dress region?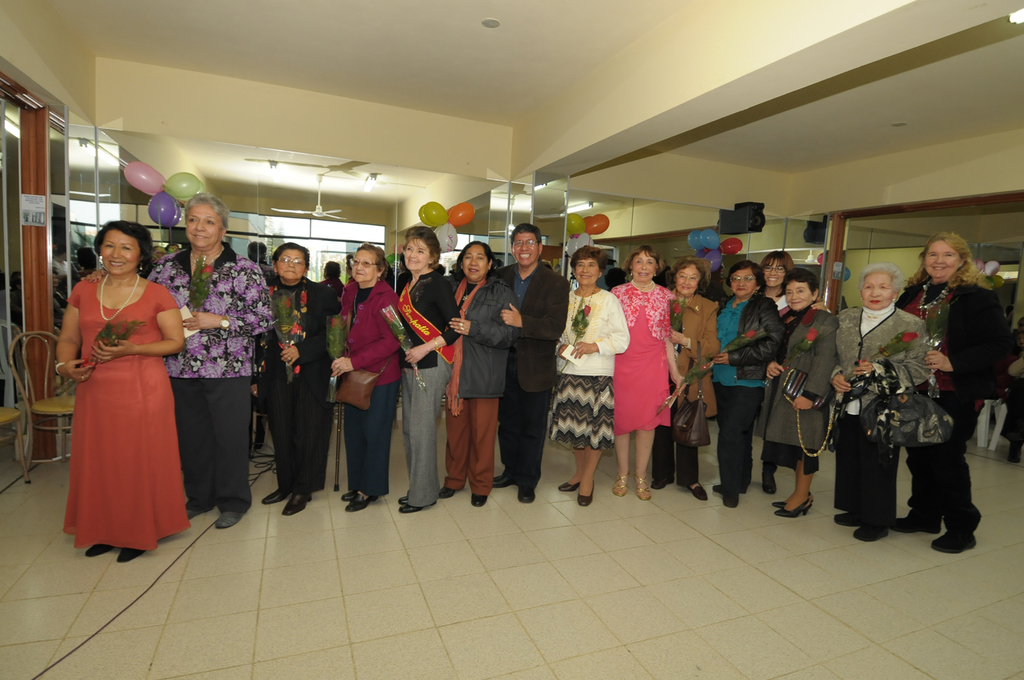
(x1=612, y1=292, x2=670, y2=438)
